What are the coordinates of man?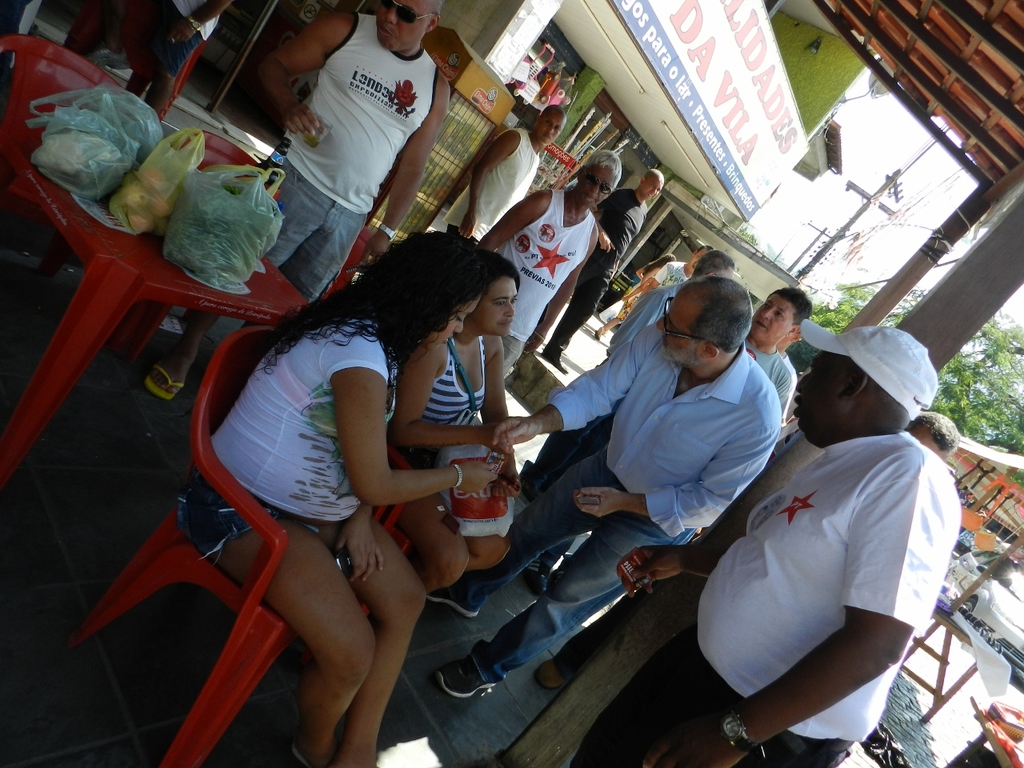
bbox=(570, 320, 958, 767).
